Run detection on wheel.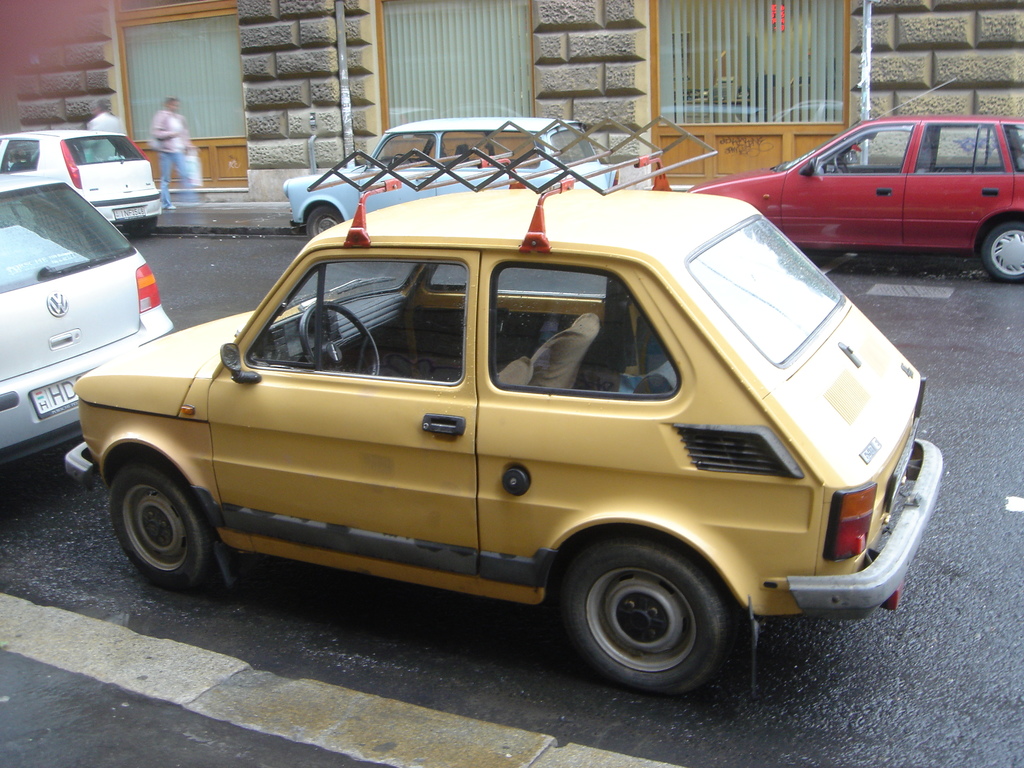
Result: locate(983, 217, 1023, 284).
